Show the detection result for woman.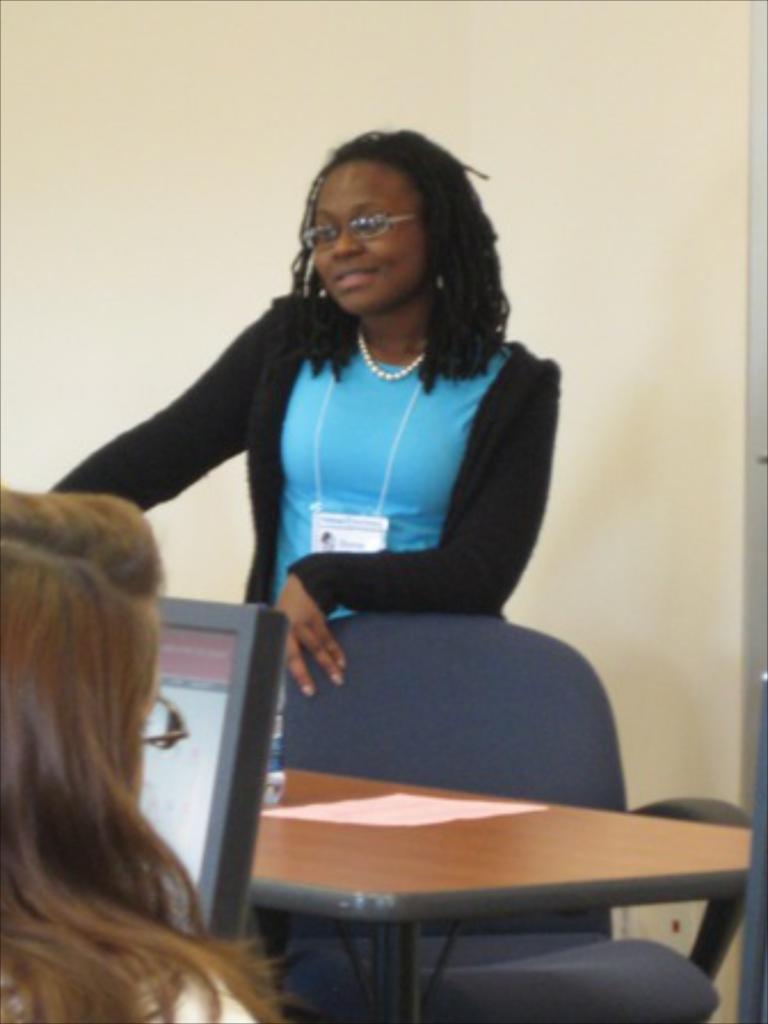
x1=37 y1=119 x2=562 y2=695.
